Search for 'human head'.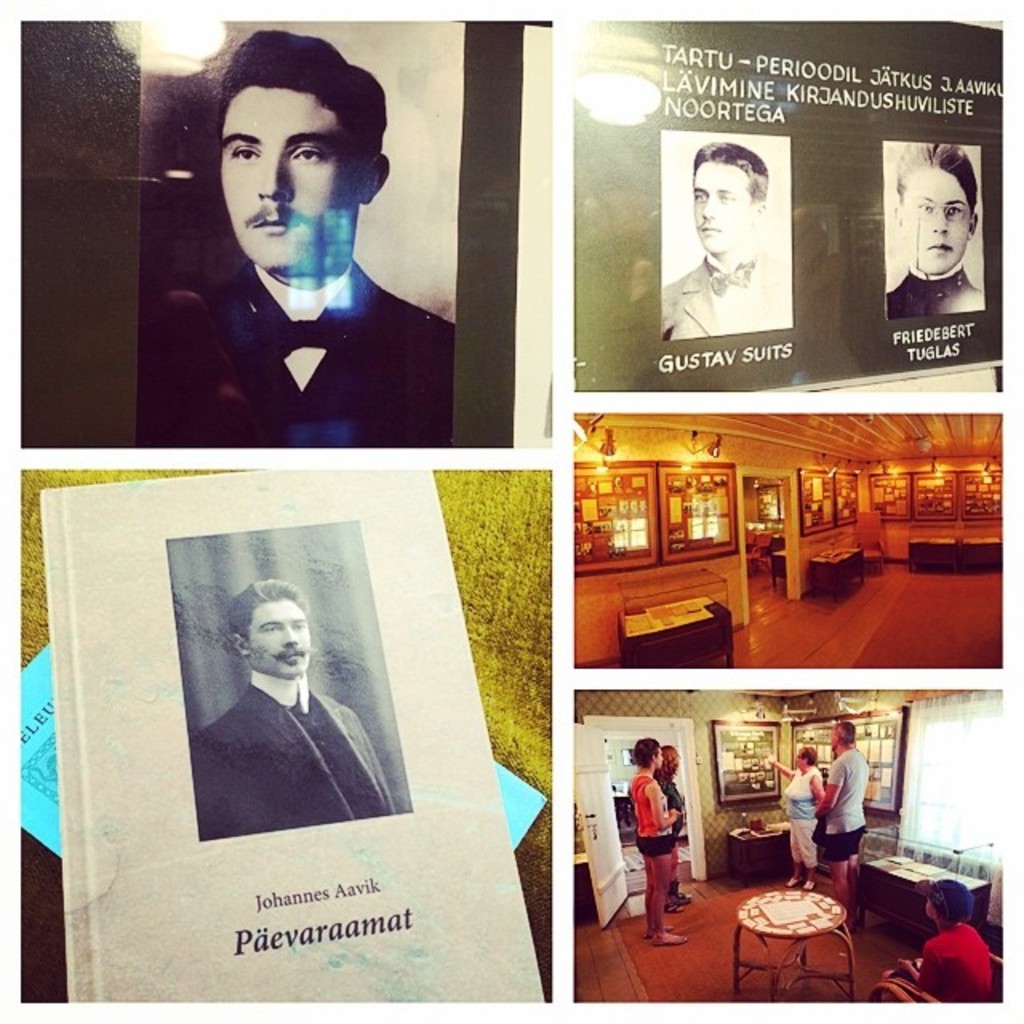
Found at <box>218,37,395,272</box>.
